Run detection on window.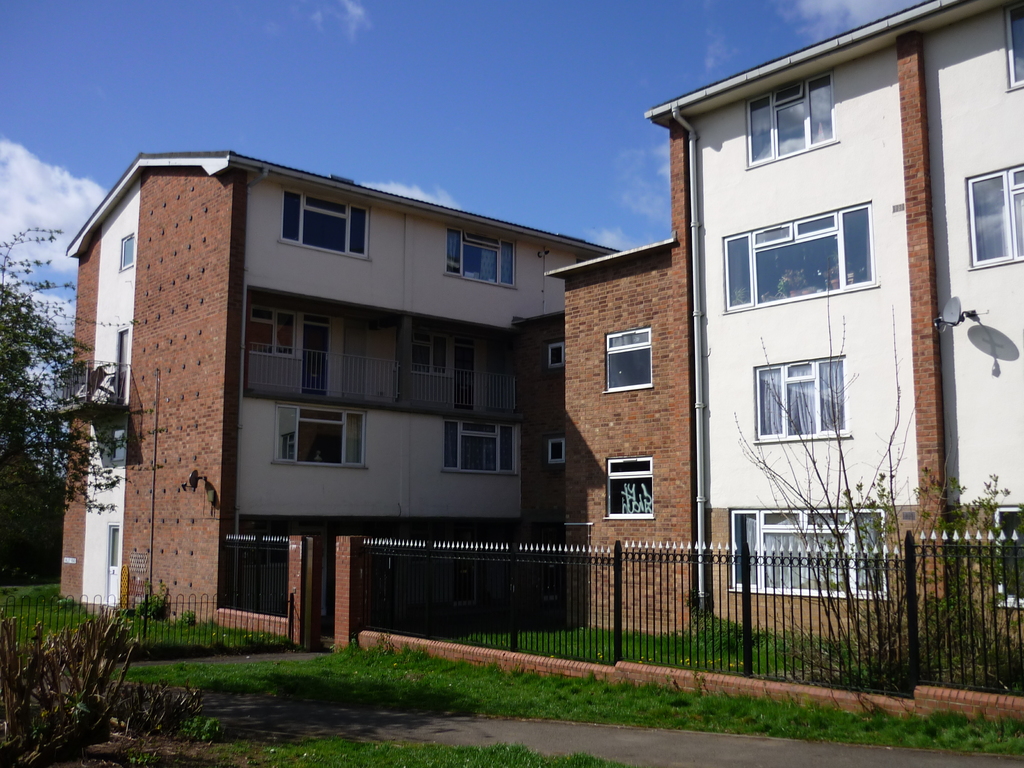
Result: (x1=726, y1=505, x2=883, y2=605).
